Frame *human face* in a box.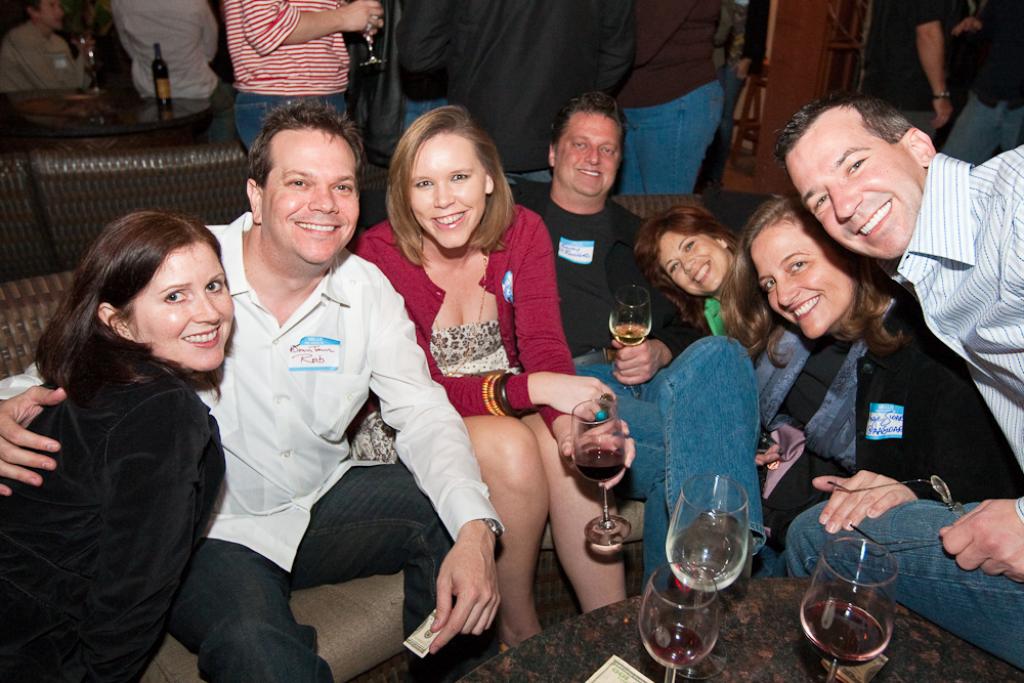
{"x1": 255, "y1": 121, "x2": 359, "y2": 263}.
